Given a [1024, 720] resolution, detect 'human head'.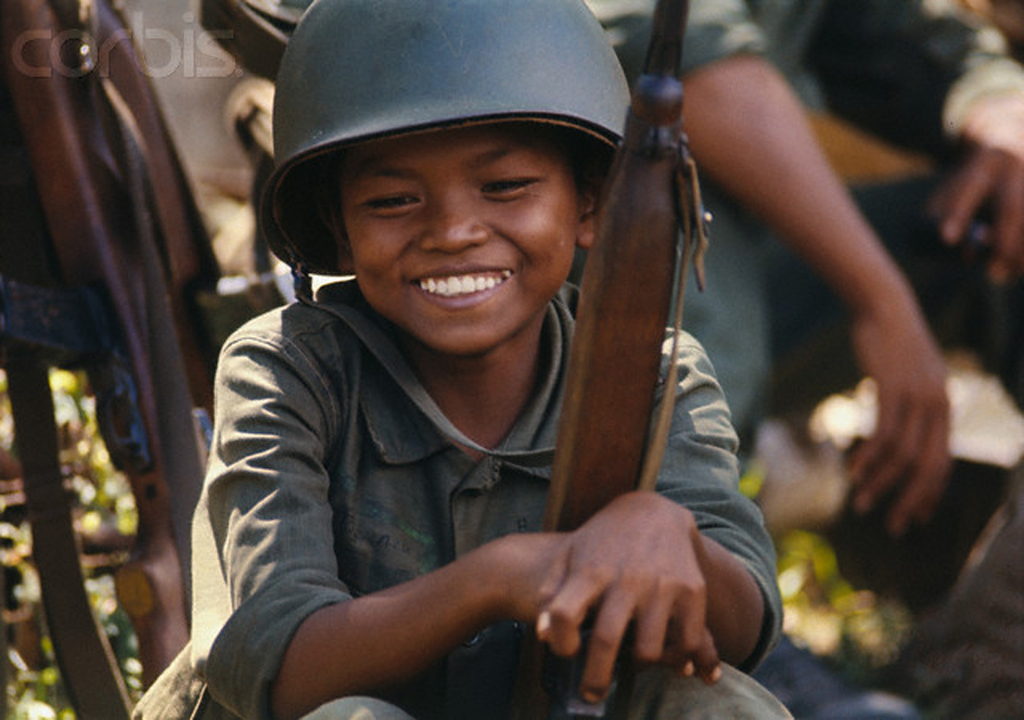
{"left": 258, "top": 20, "right": 651, "bottom": 387}.
